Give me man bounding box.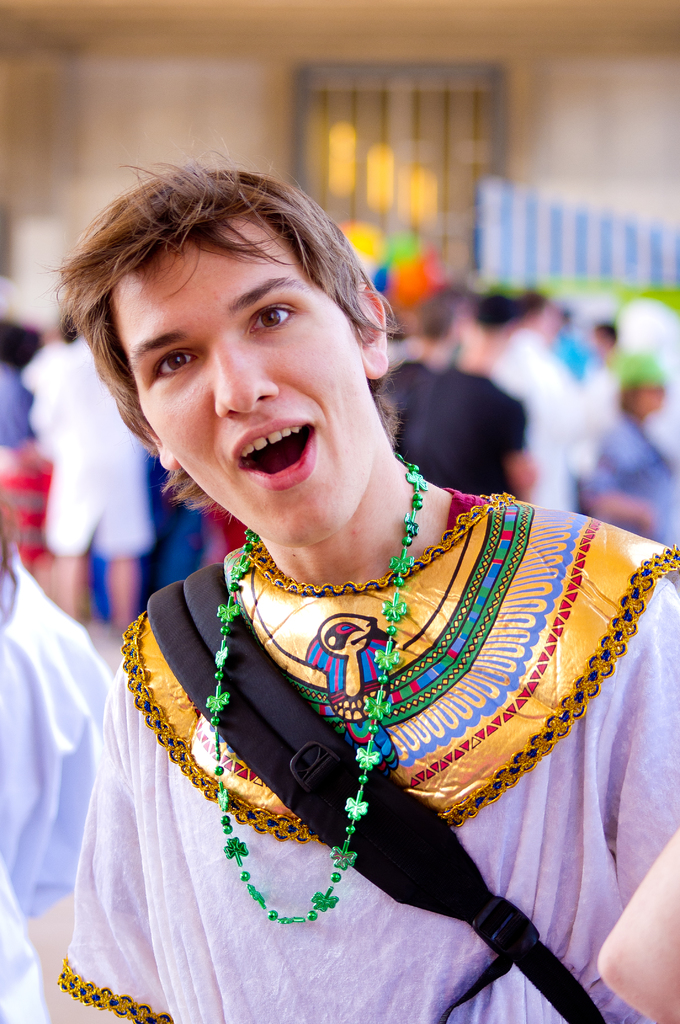
58 154 650 993.
